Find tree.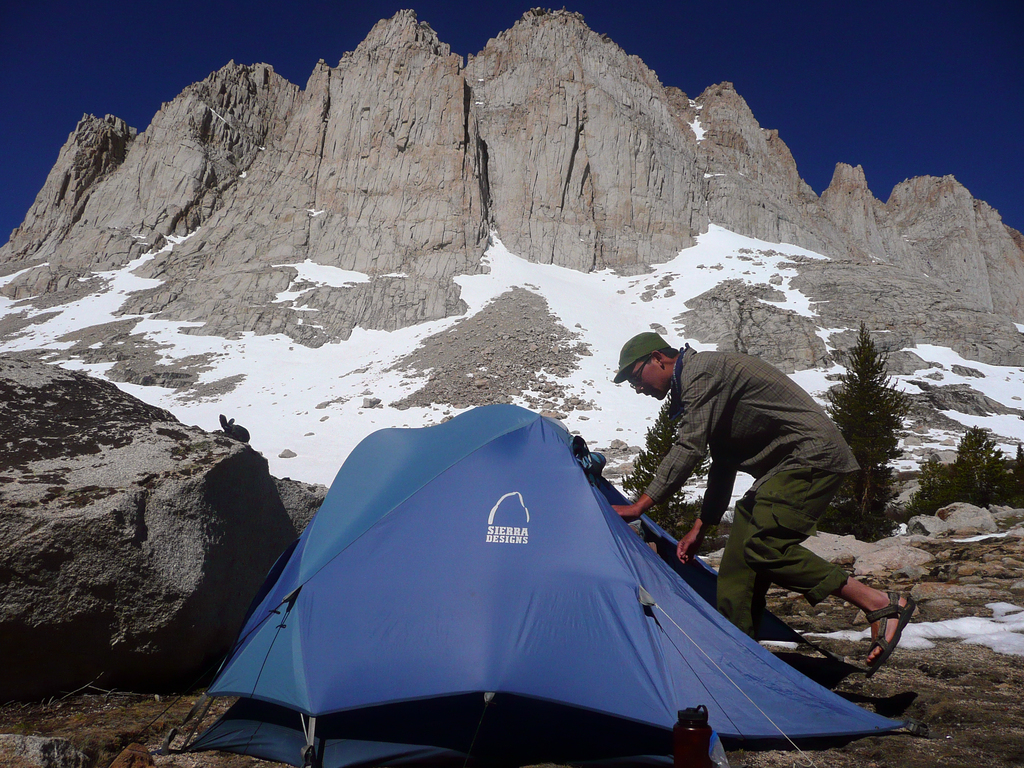
x1=826 y1=317 x2=898 y2=522.
